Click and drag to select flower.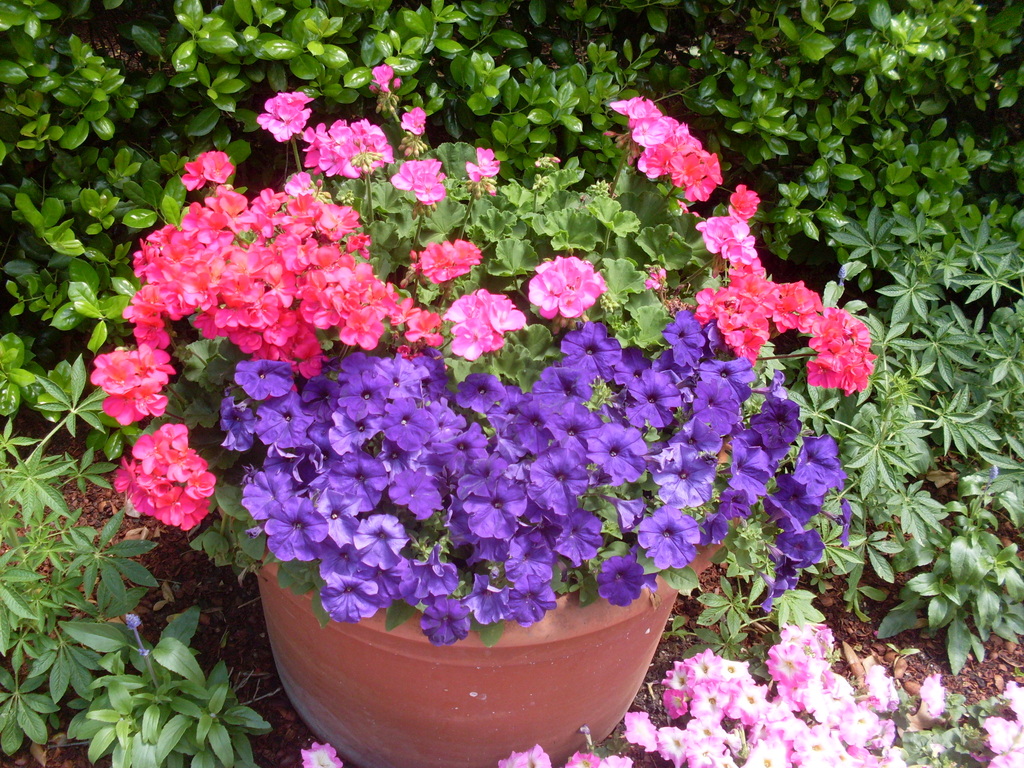
Selection: <region>402, 99, 433, 137</region>.
